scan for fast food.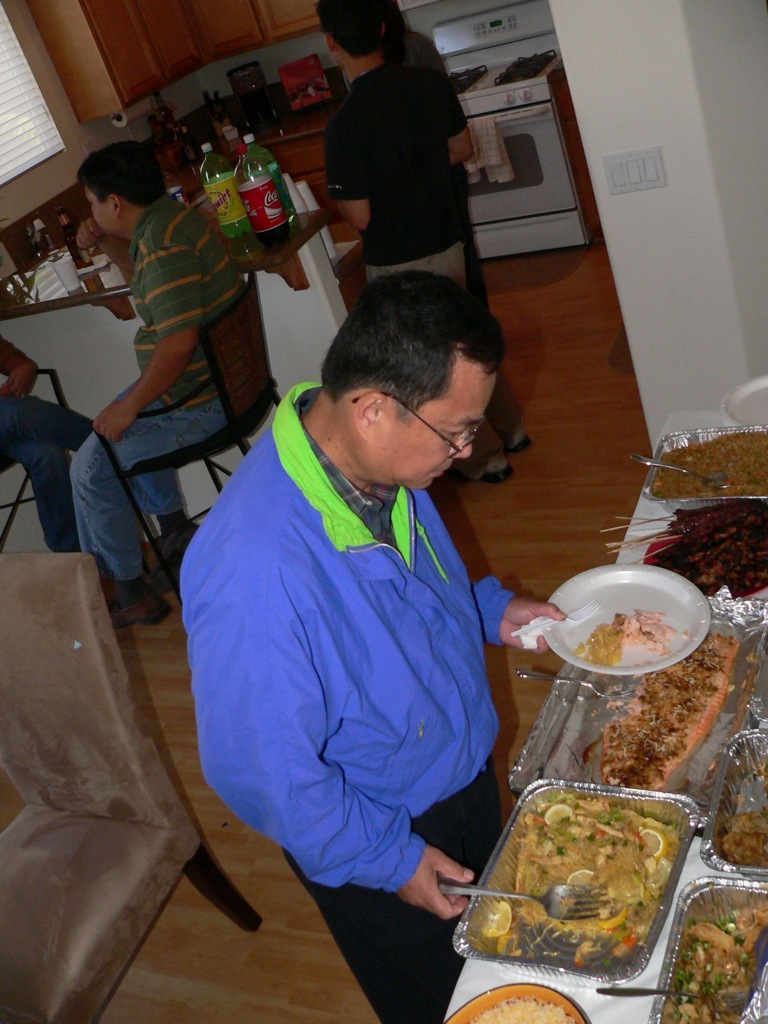
Scan result: 651, 432, 767, 501.
